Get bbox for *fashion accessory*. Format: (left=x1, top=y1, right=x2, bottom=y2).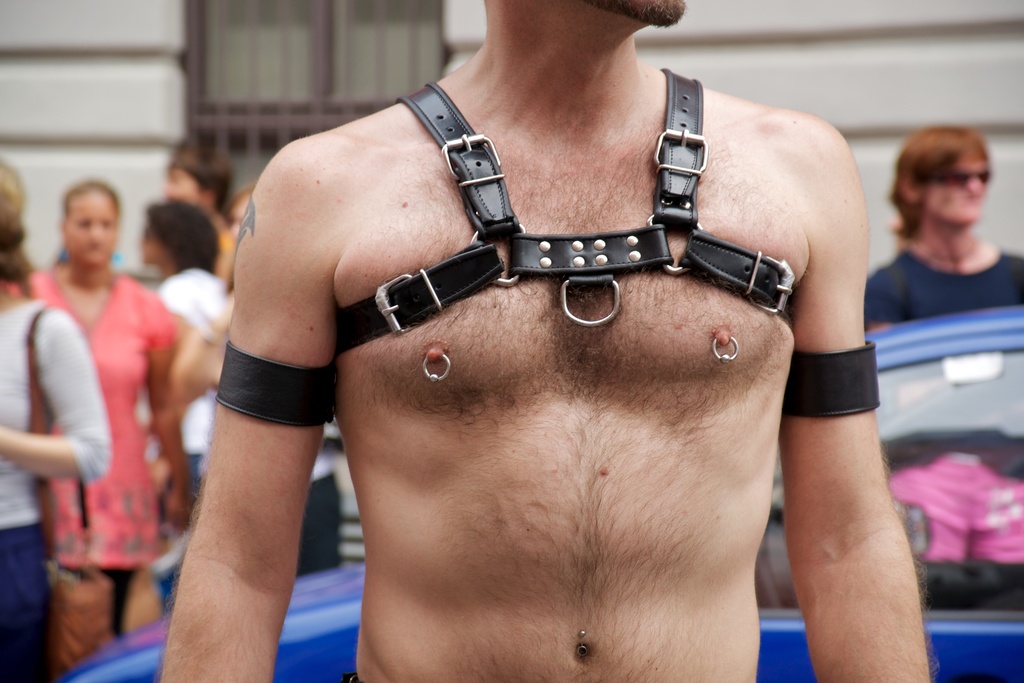
(left=938, top=168, right=990, bottom=188).
